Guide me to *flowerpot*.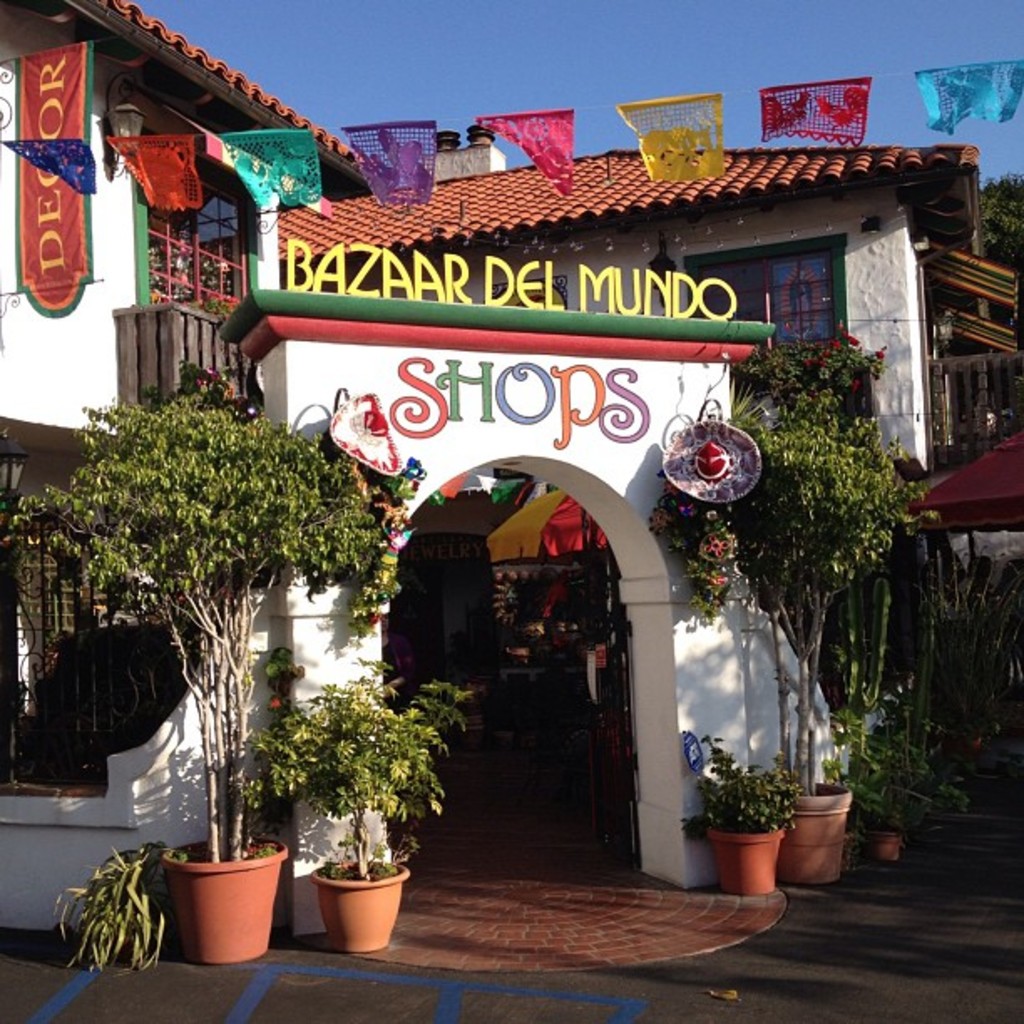
Guidance: 313/857/410/955.
